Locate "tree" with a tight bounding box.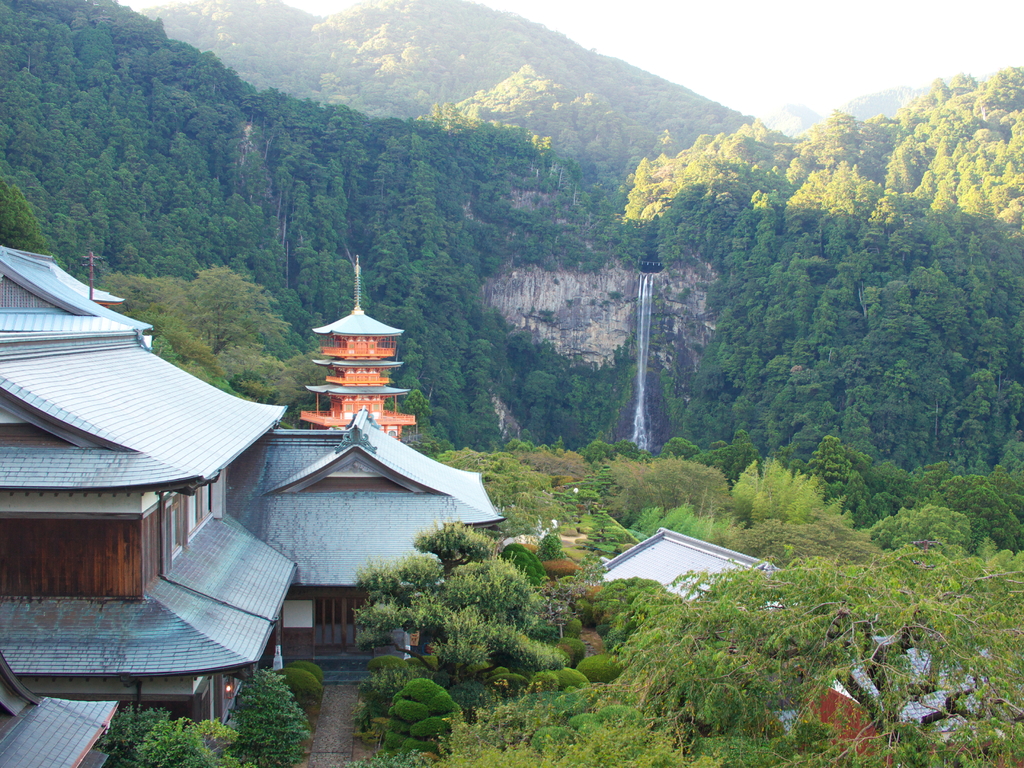
pyautogui.locateOnScreen(350, 526, 572, 686).
